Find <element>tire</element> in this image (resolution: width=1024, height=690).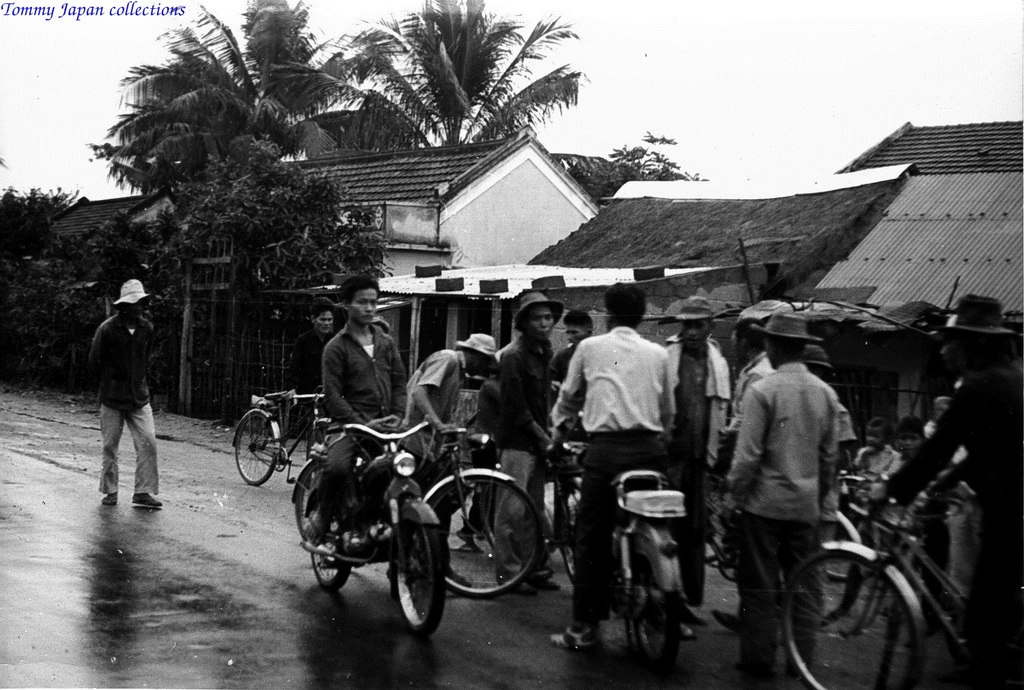
crop(295, 459, 328, 537).
